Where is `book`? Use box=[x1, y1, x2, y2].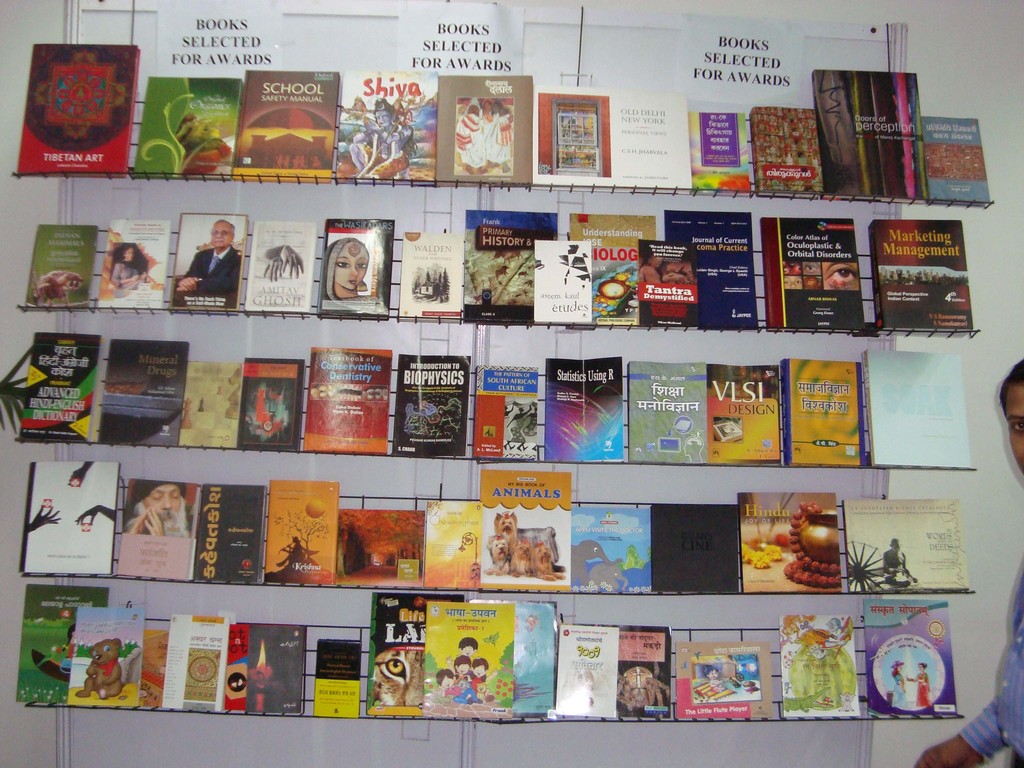
box=[12, 461, 123, 573].
